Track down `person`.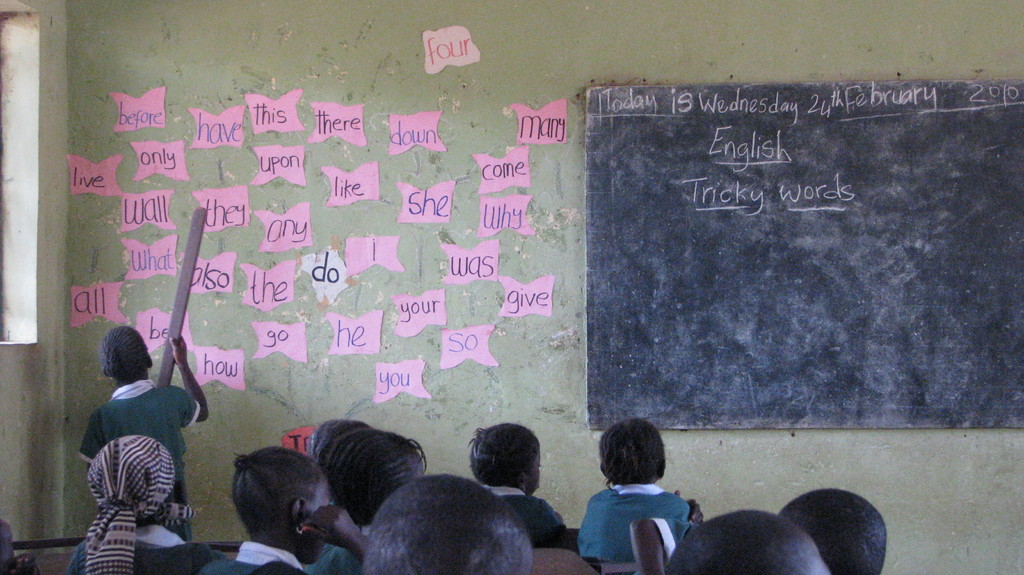
Tracked to bbox(293, 429, 433, 574).
